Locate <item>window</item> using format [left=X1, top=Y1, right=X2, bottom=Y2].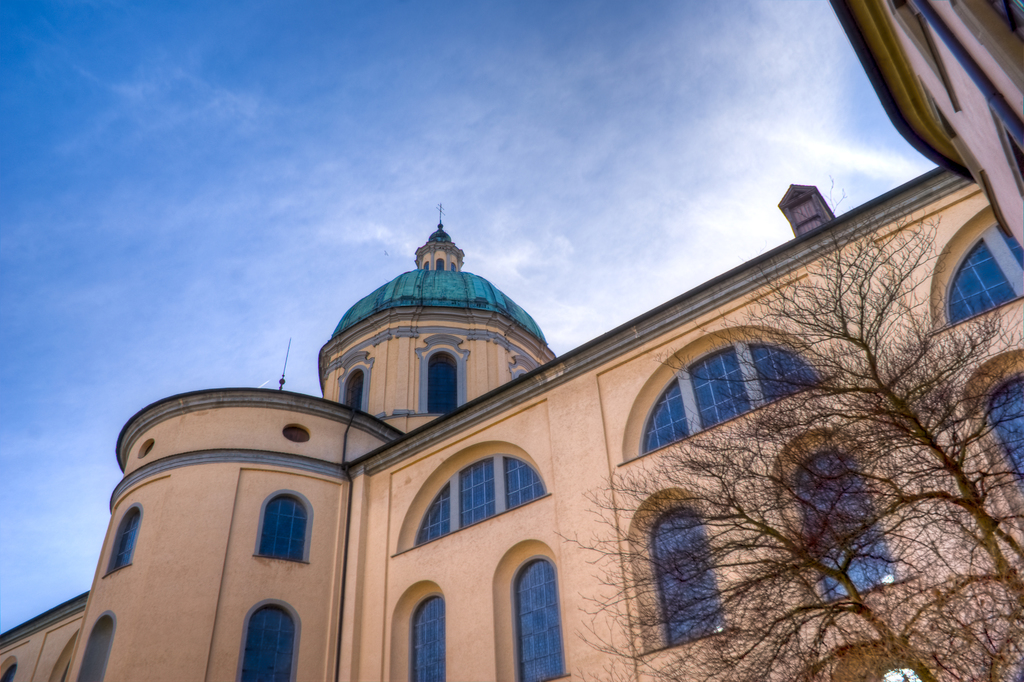
[left=236, top=600, right=303, bottom=681].
